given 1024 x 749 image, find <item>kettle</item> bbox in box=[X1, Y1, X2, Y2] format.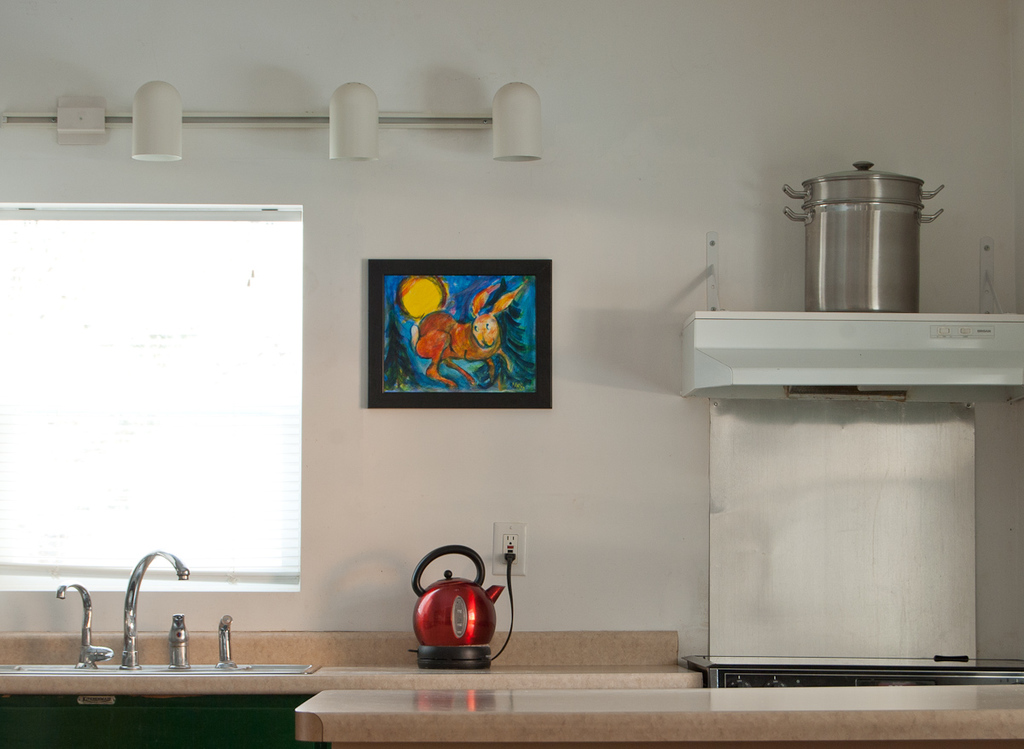
box=[394, 540, 521, 670].
